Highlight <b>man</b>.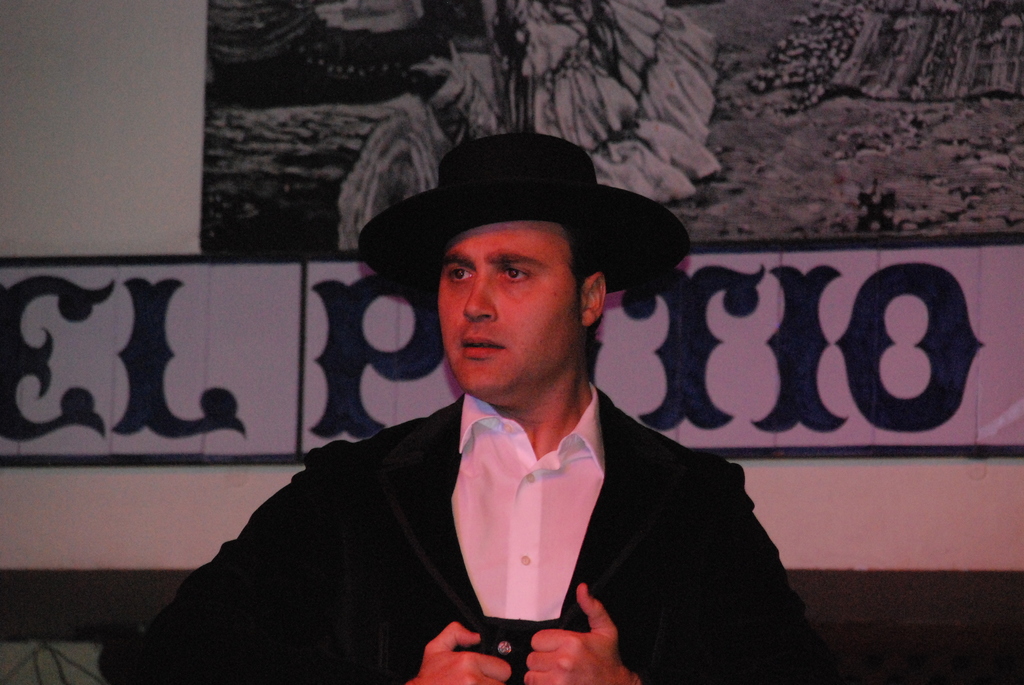
Highlighted region: rect(186, 155, 827, 671).
